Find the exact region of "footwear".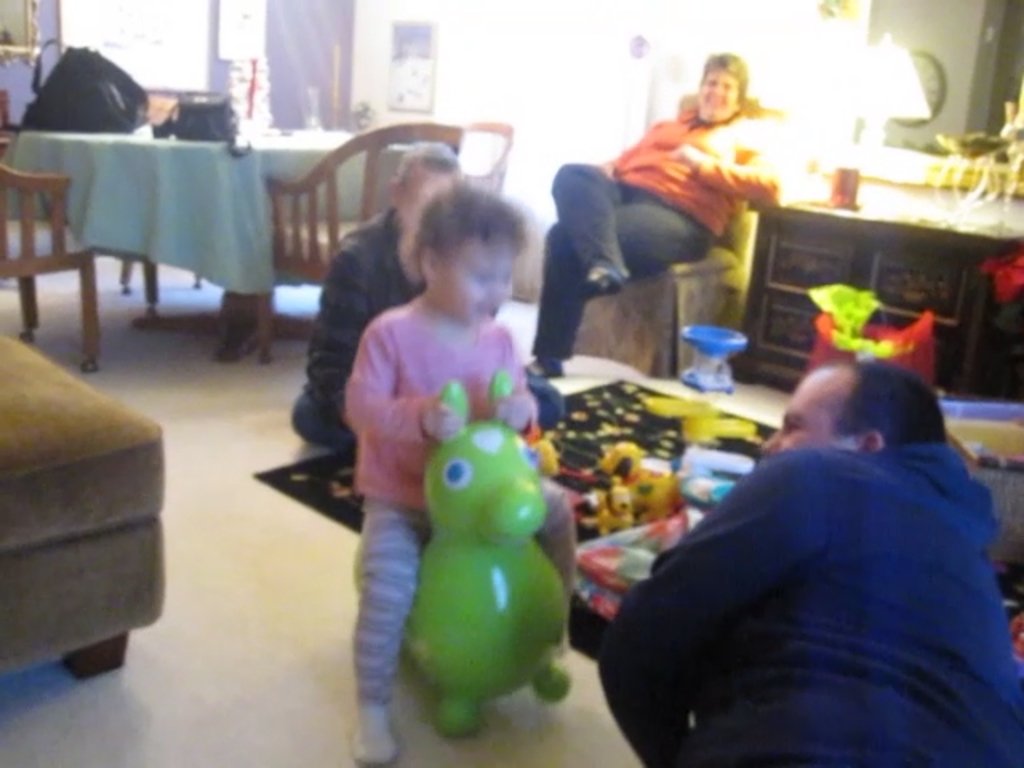
Exact region: {"x1": 349, "y1": 706, "x2": 397, "y2": 766}.
